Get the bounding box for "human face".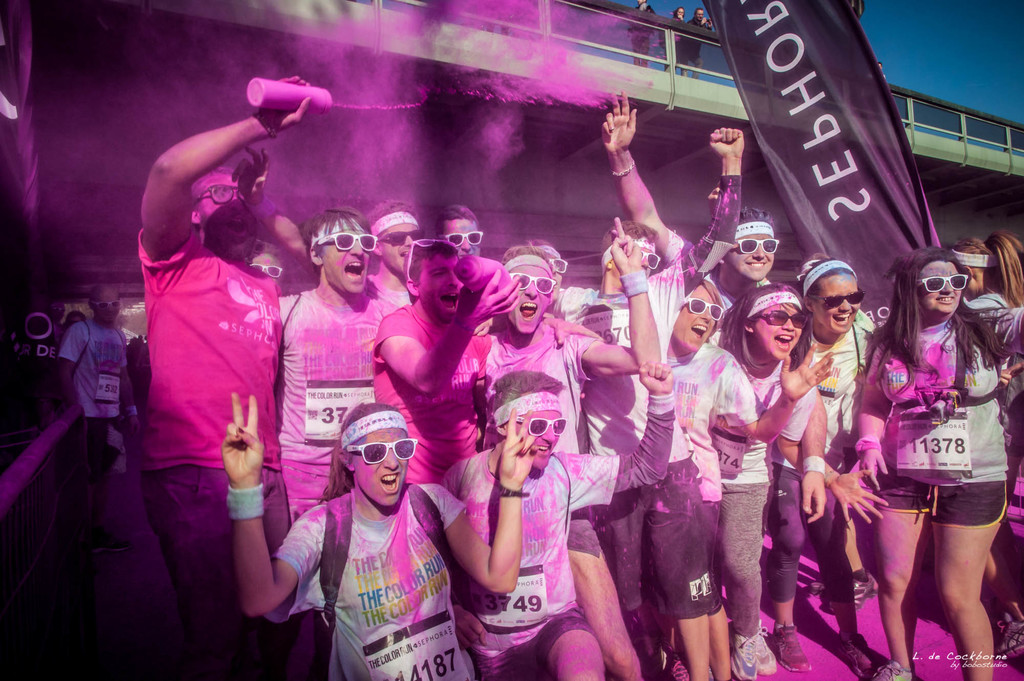
(left=639, top=243, right=655, bottom=276).
